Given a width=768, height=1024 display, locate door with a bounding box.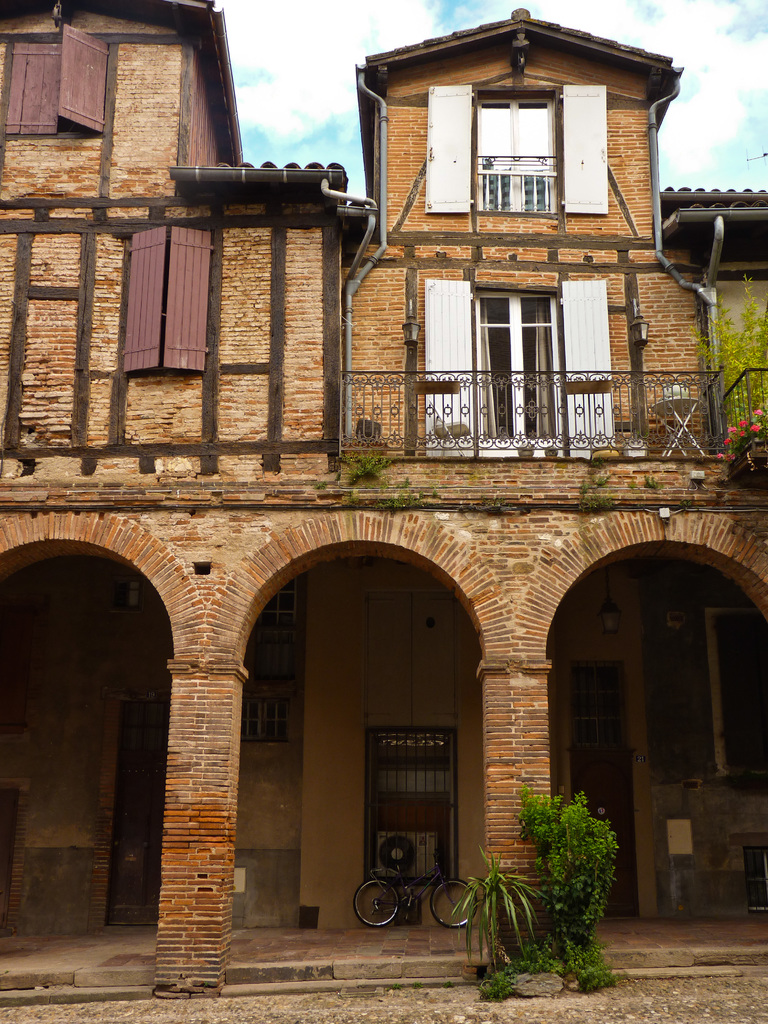
Located: [x1=576, y1=758, x2=639, y2=920].
